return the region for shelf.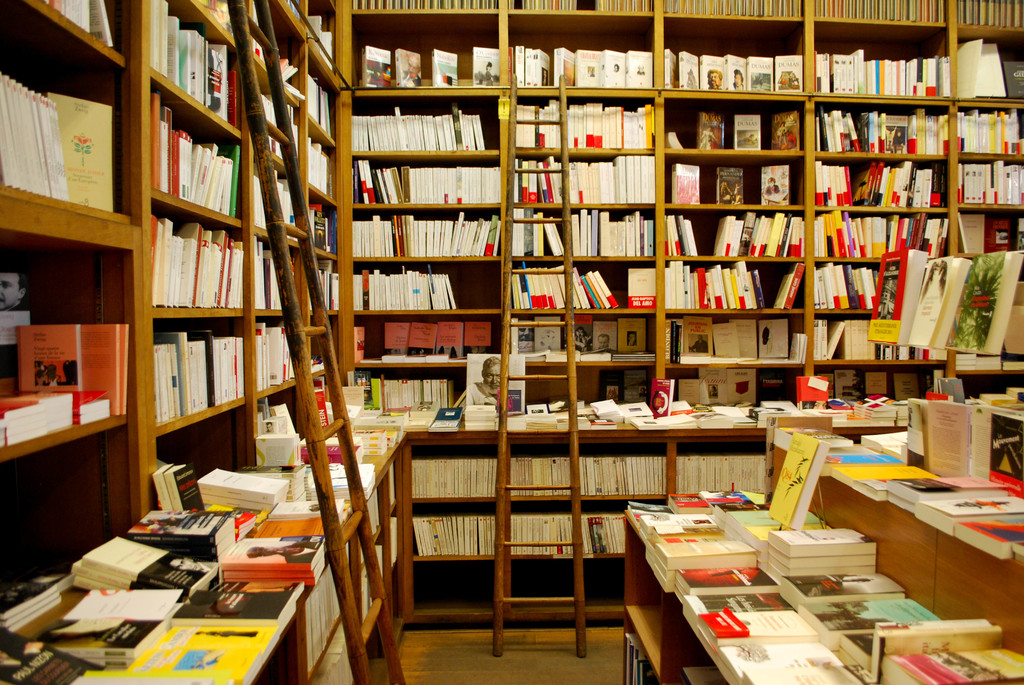
<region>660, 98, 806, 155</region>.
